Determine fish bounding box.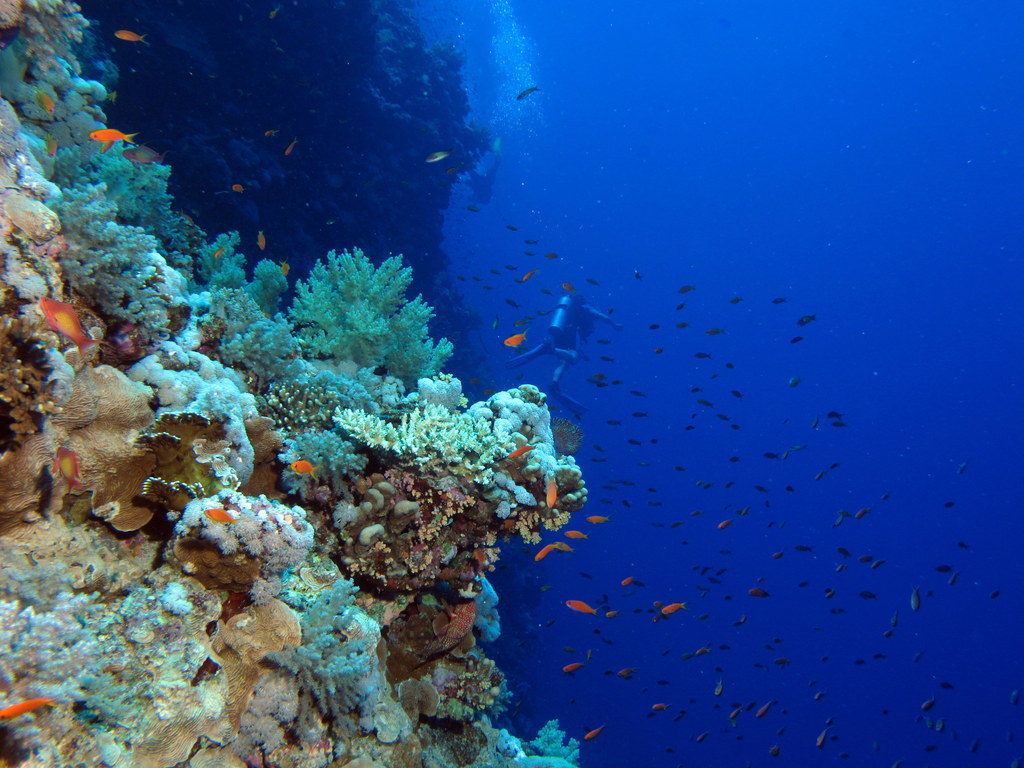
Determined: rect(520, 265, 540, 283).
